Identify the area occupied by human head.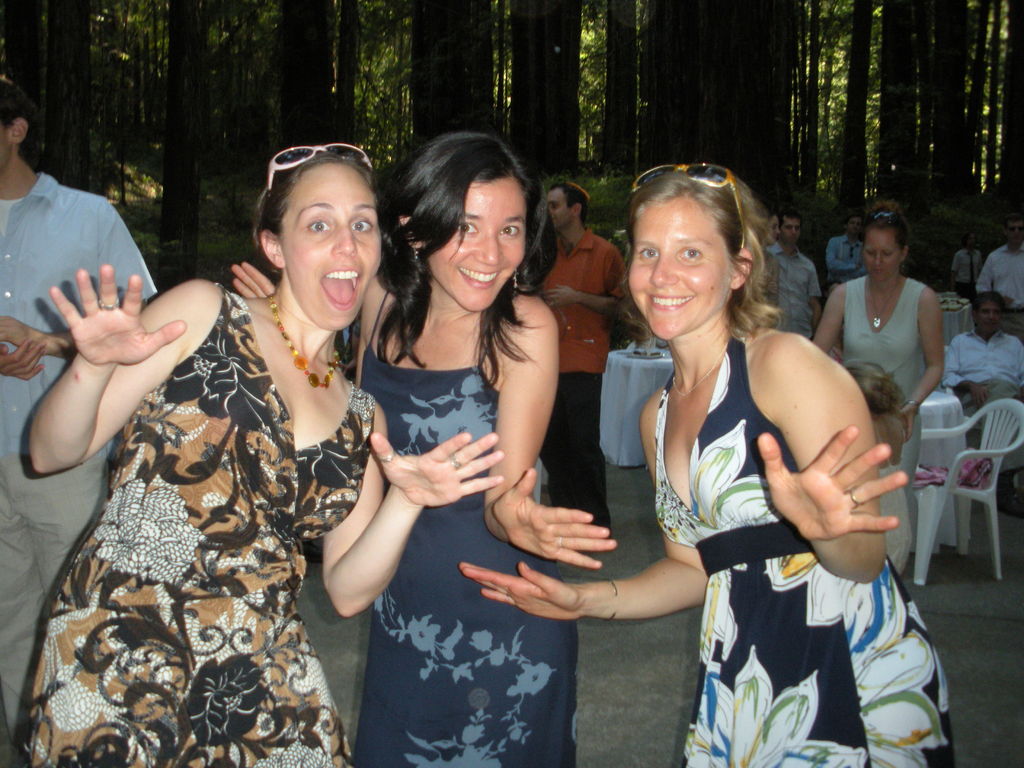
Area: x1=628 y1=170 x2=749 y2=340.
